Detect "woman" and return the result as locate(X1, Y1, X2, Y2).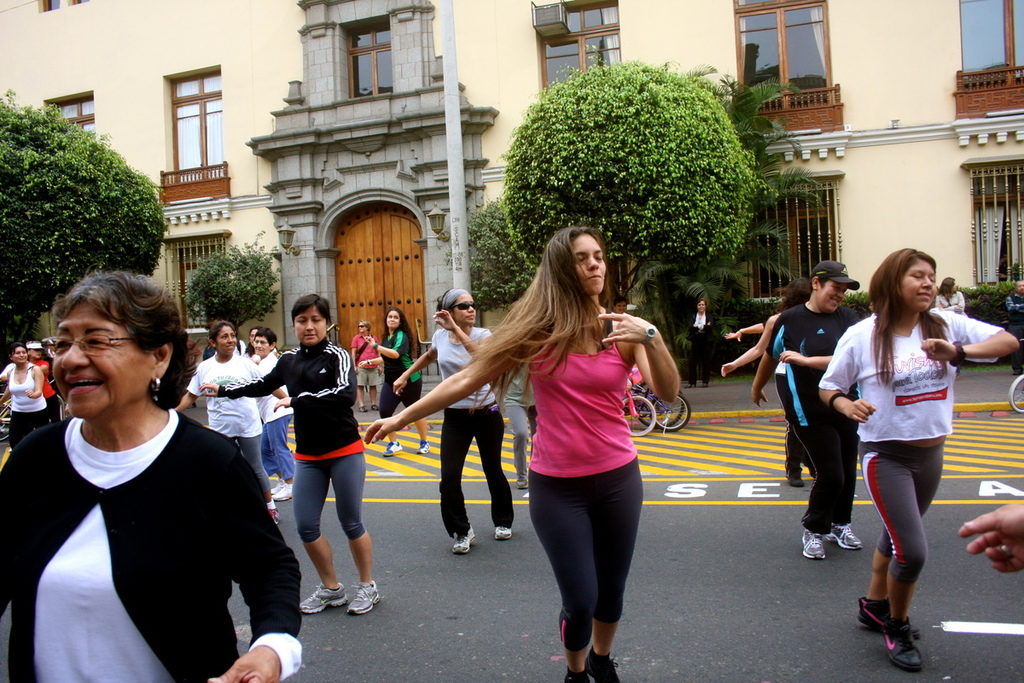
locate(250, 326, 294, 504).
